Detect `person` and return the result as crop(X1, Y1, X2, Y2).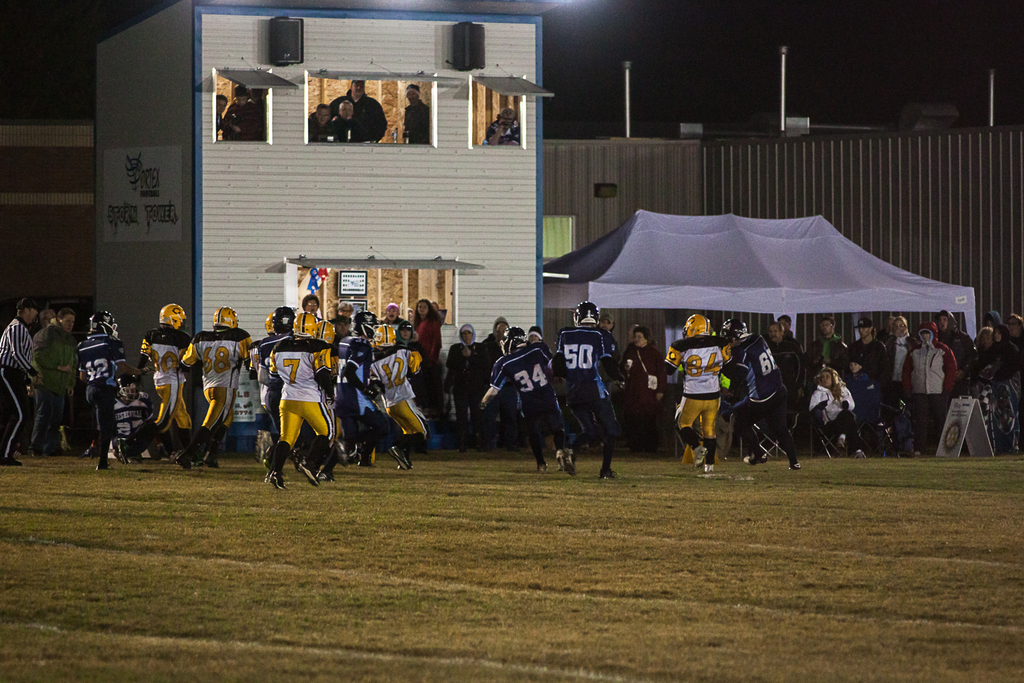
crop(479, 110, 522, 148).
